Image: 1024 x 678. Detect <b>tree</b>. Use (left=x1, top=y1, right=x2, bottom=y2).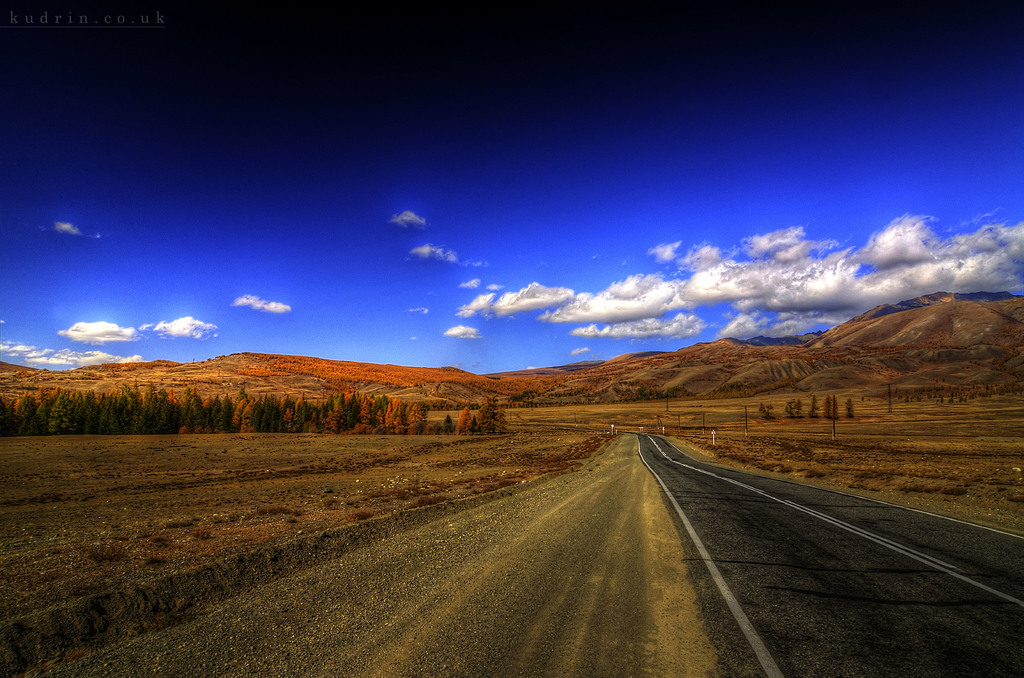
(left=796, top=397, right=803, bottom=417).
